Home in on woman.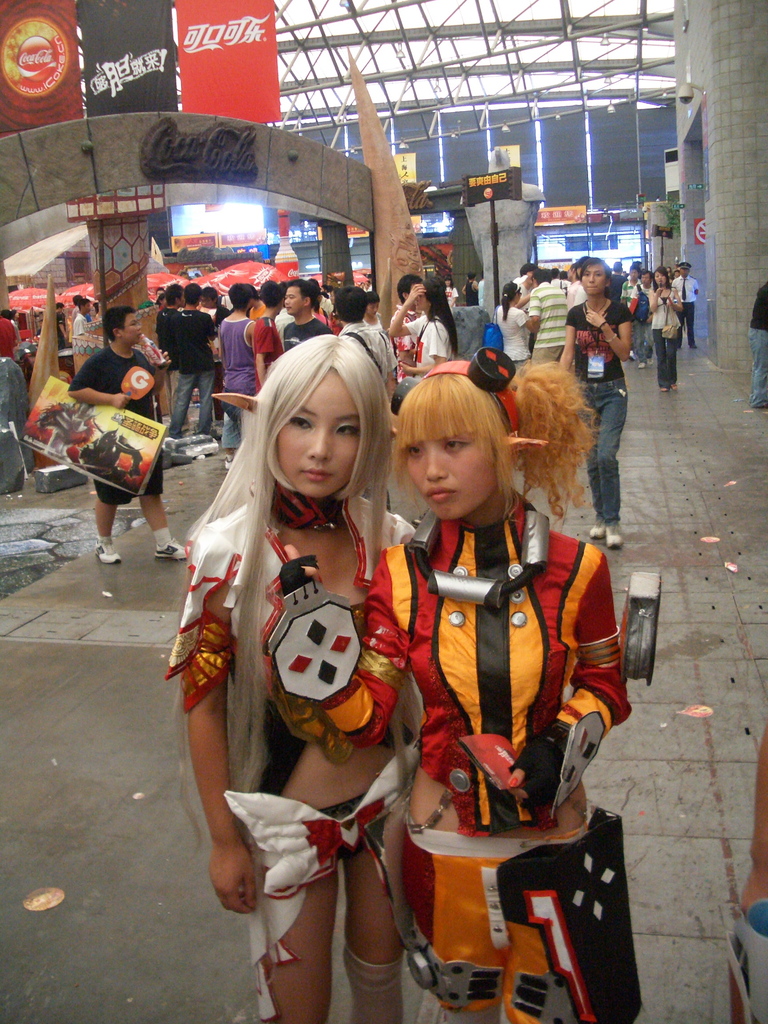
Homed in at locate(364, 294, 385, 330).
